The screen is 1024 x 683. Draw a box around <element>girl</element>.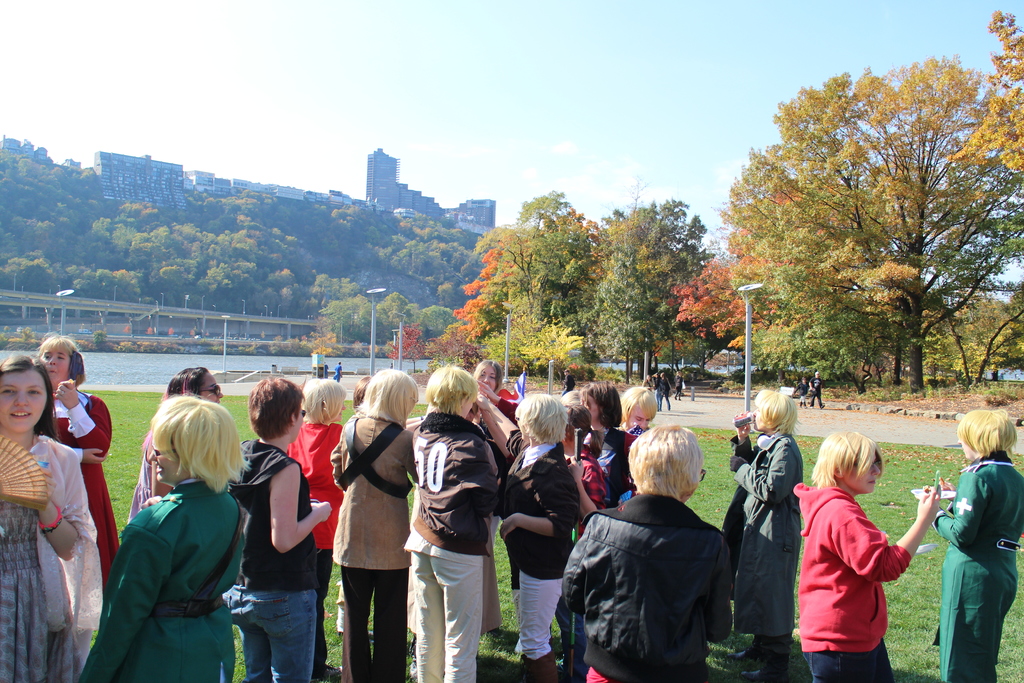
31 331 120 573.
